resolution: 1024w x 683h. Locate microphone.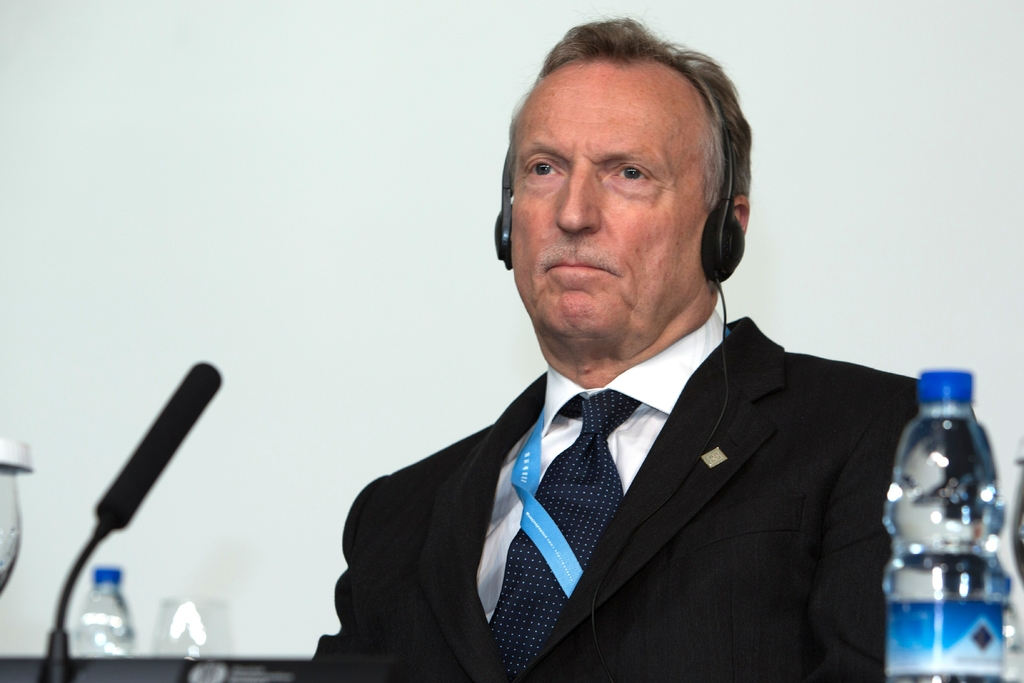
Rect(96, 359, 221, 533).
